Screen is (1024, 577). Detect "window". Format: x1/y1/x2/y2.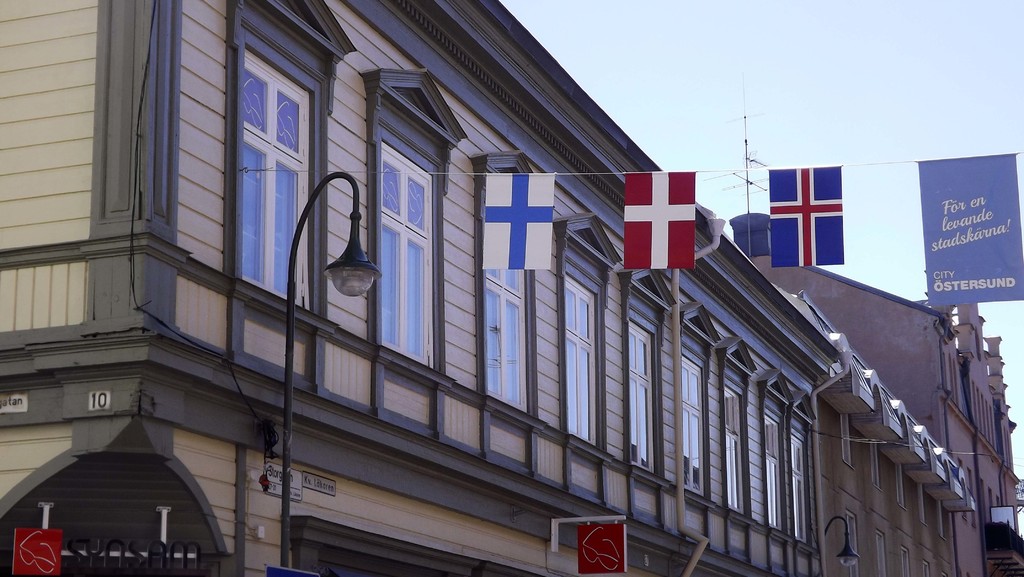
245/52/312/314.
